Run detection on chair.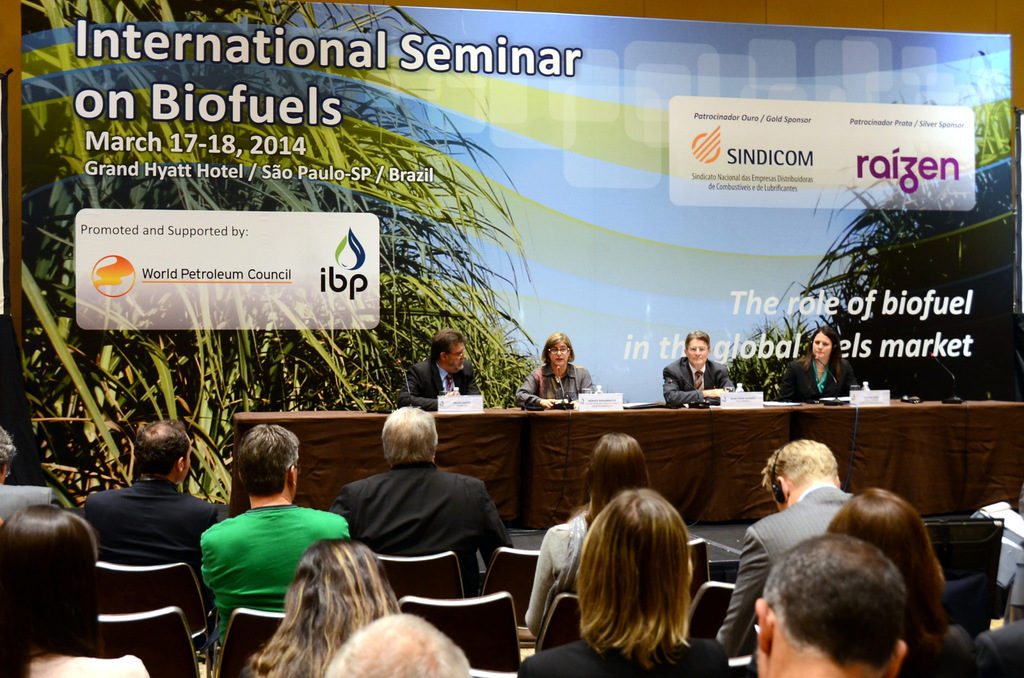
Result: <bbox>209, 604, 287, 677</bbox>.
